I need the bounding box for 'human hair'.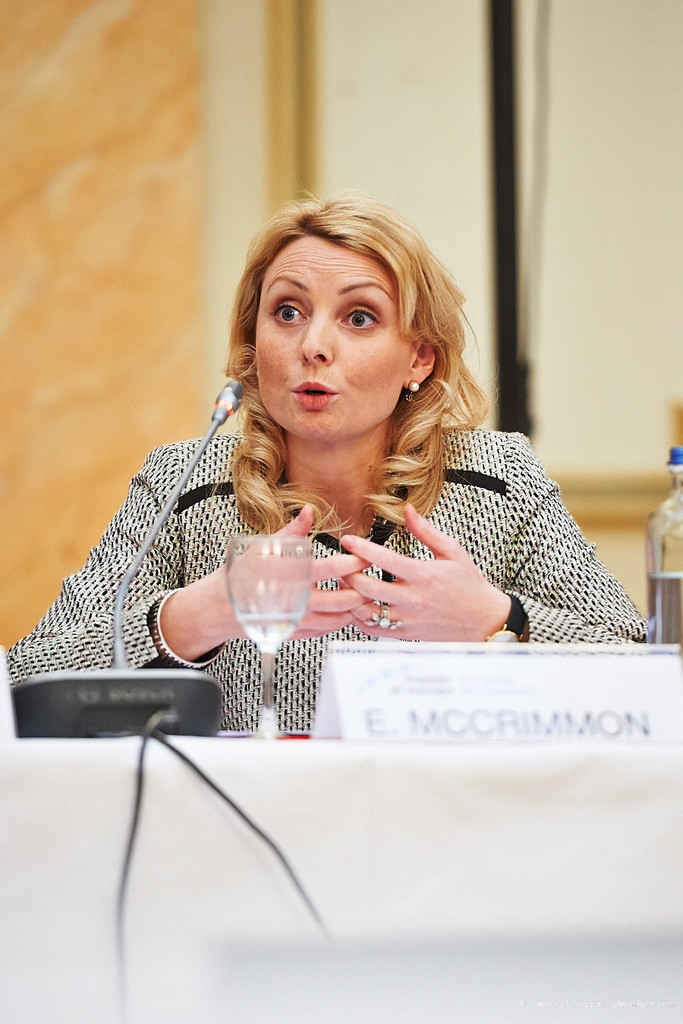
Here it is: (222,192,486,484).
